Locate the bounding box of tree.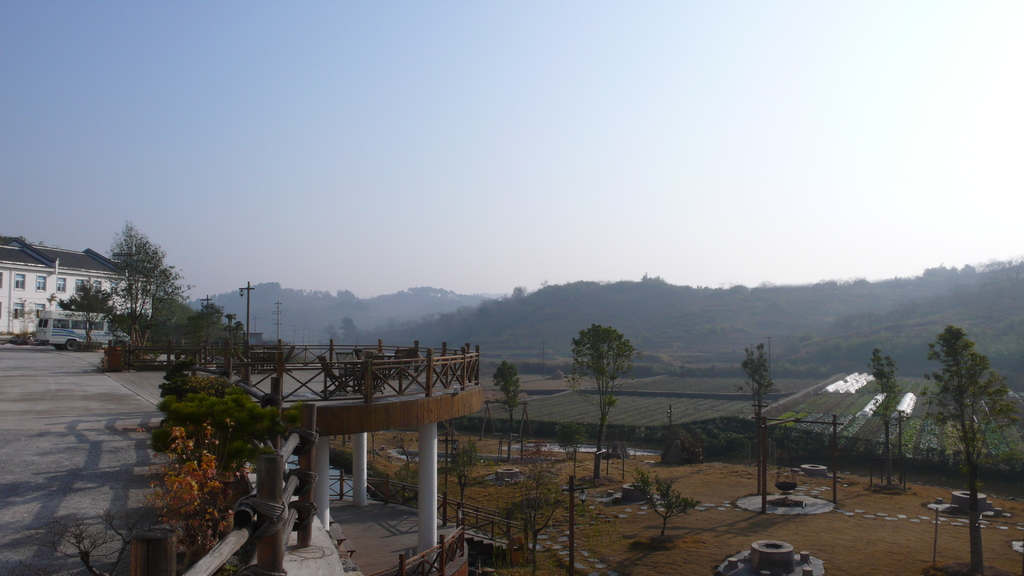
Bounding box: bbox(733, 341, 781, 471).
